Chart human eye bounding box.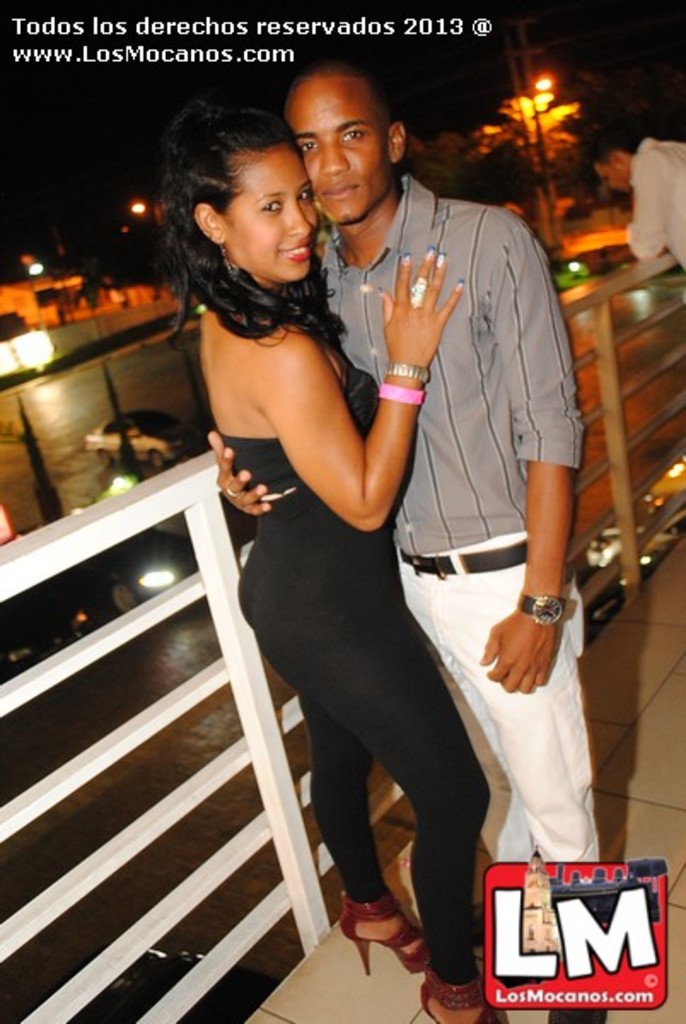
Charted: 338 126 369 147.
